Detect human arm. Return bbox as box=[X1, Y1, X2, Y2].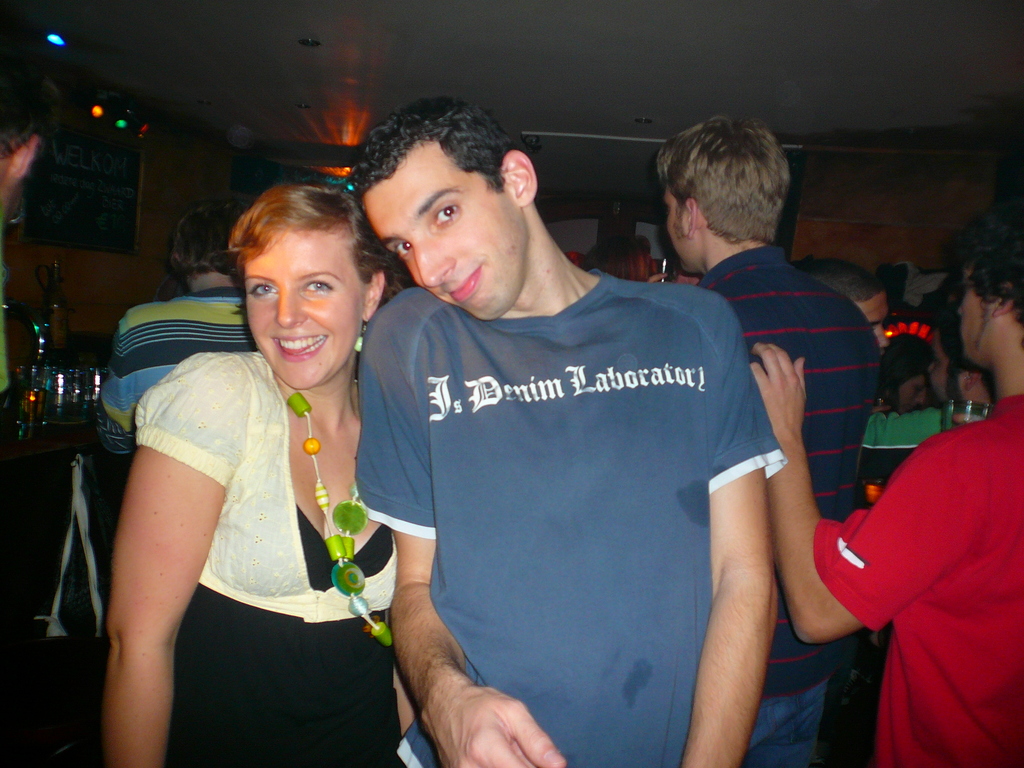
box=[82, 315, 134, 460].
